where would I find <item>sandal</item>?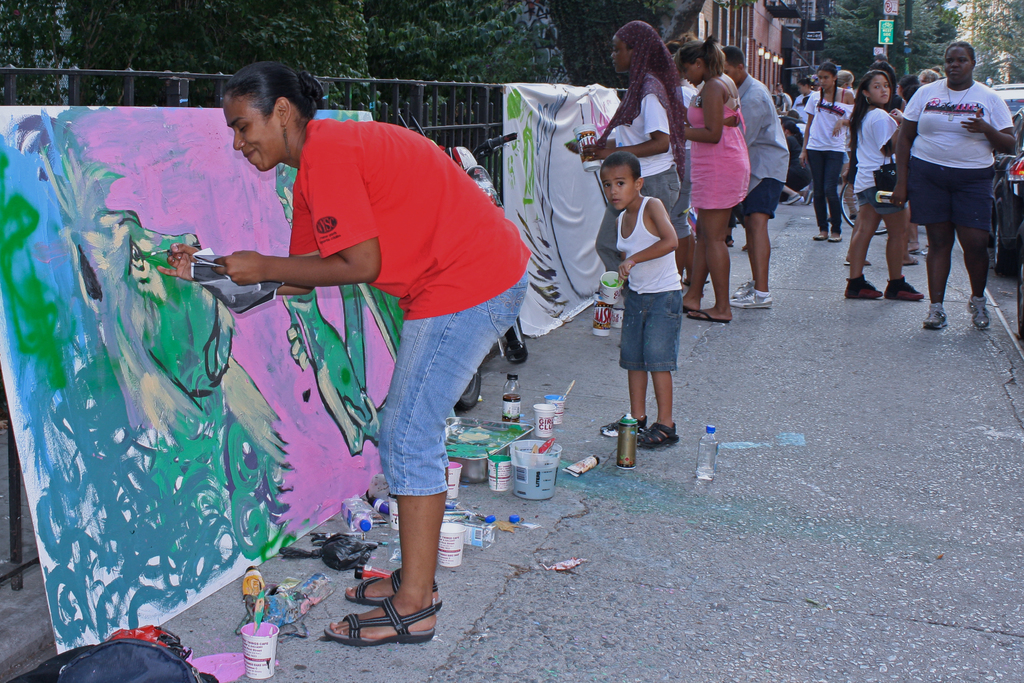
At {"left": 322, "top": 598, "right": 439, "bottom": 649}.
